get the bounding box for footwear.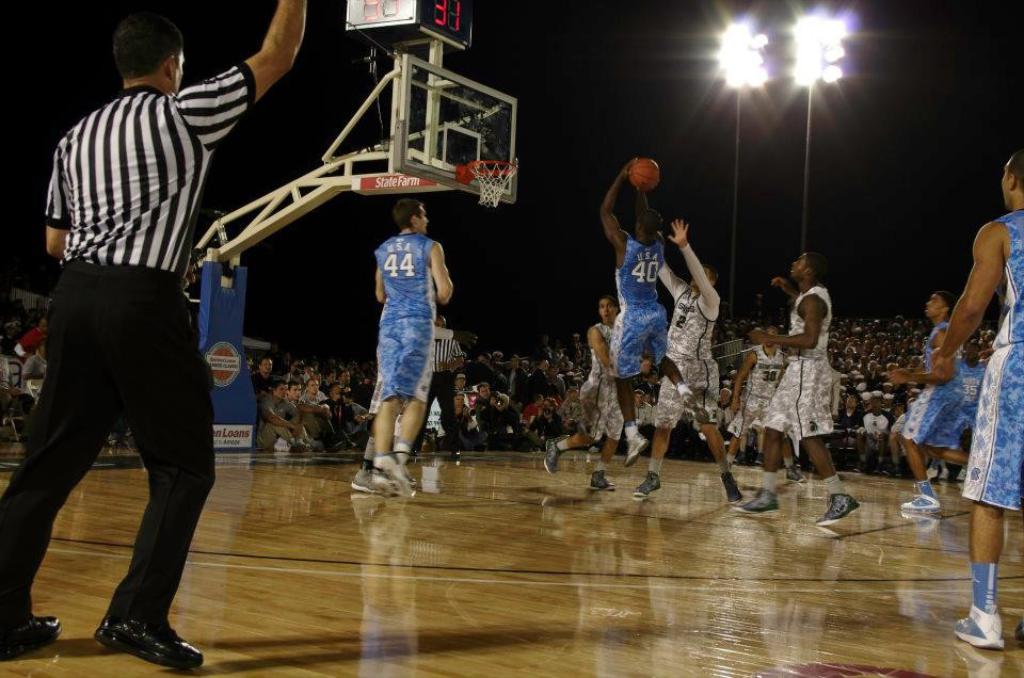
<box>731,488,779,511</box>.
